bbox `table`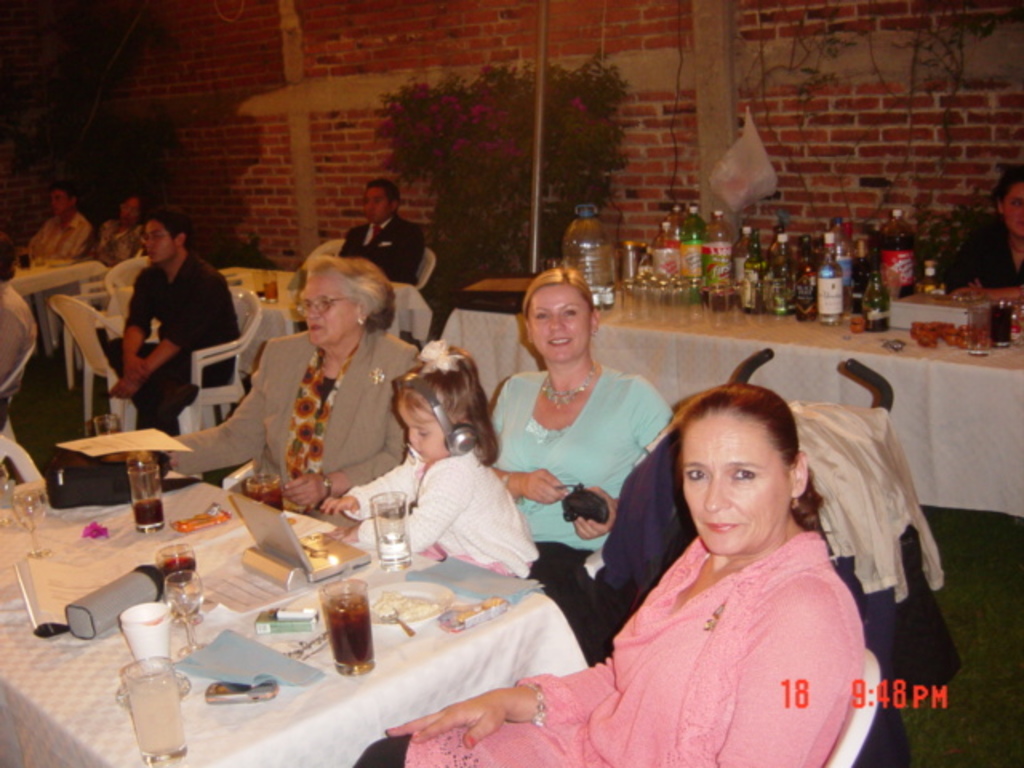
(left=0, top=459, right=597, bottom=766)
